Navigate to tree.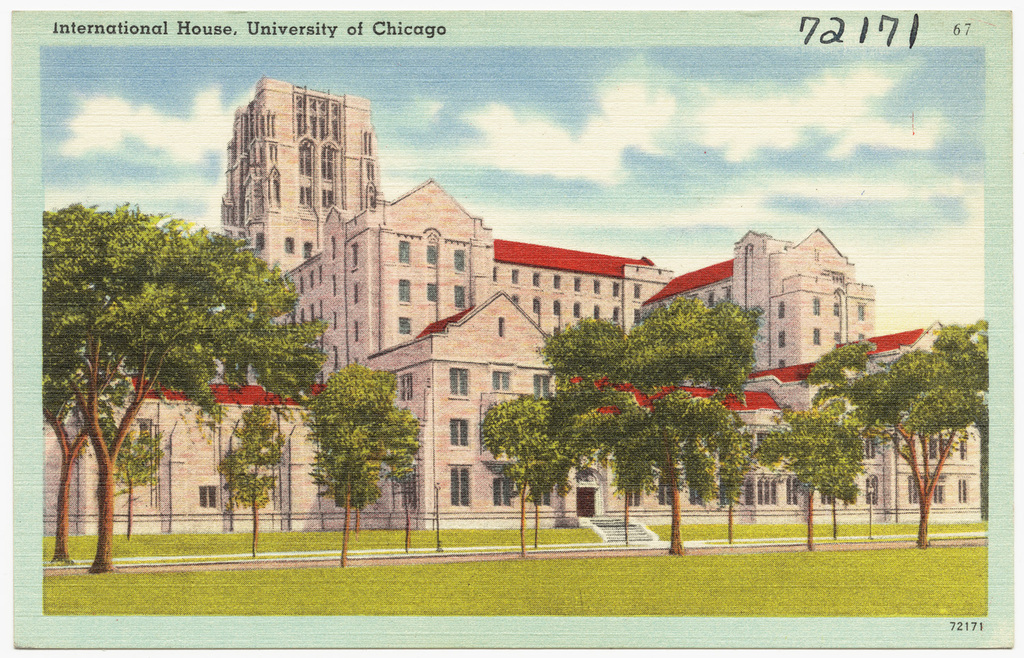
Navigation target: region(761, 402, 869, 552).
